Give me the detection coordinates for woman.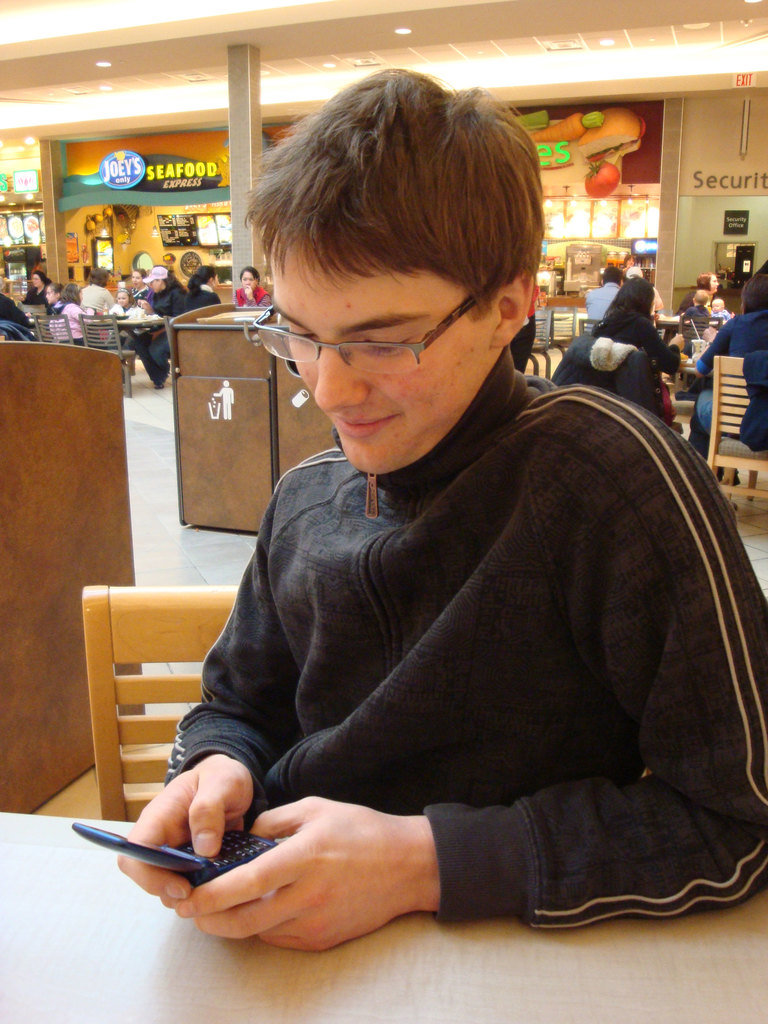
Rect(232, 265, 278, 309).
